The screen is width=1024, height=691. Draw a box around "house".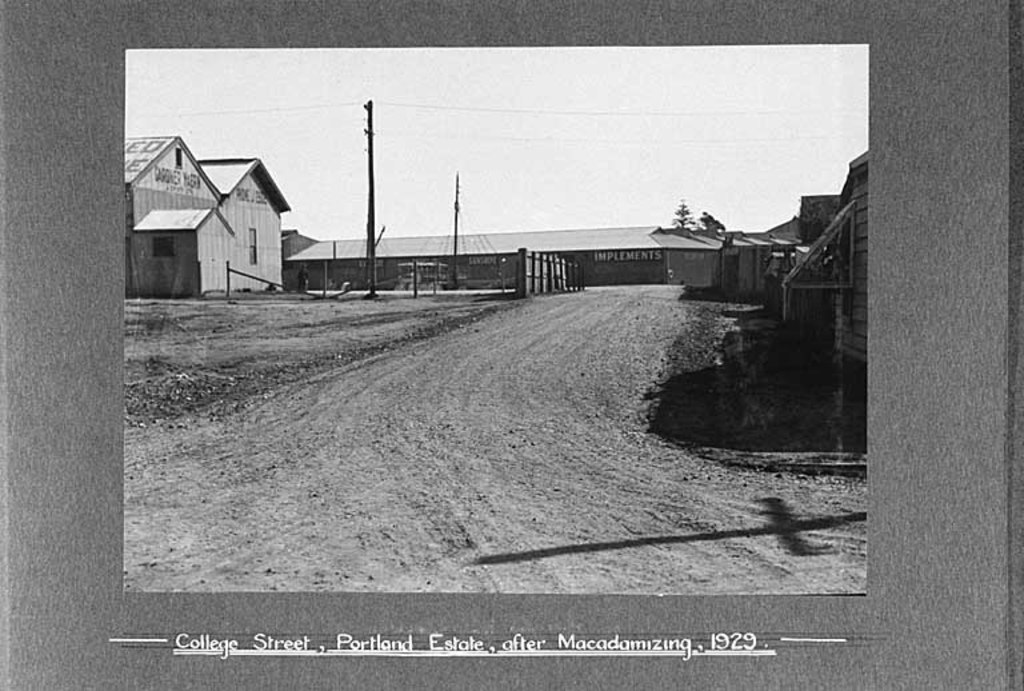
Rect(115, 123, 355, 316).
